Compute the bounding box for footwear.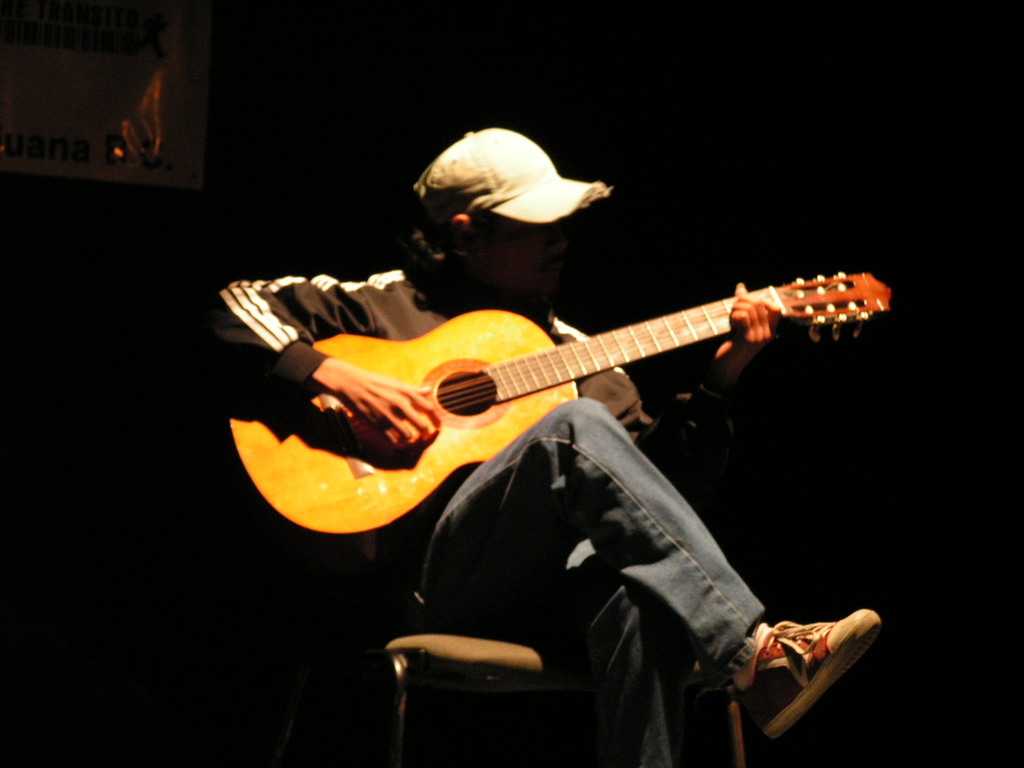
pyautogui.locateOnScreen(721, 615, 881, 737).
